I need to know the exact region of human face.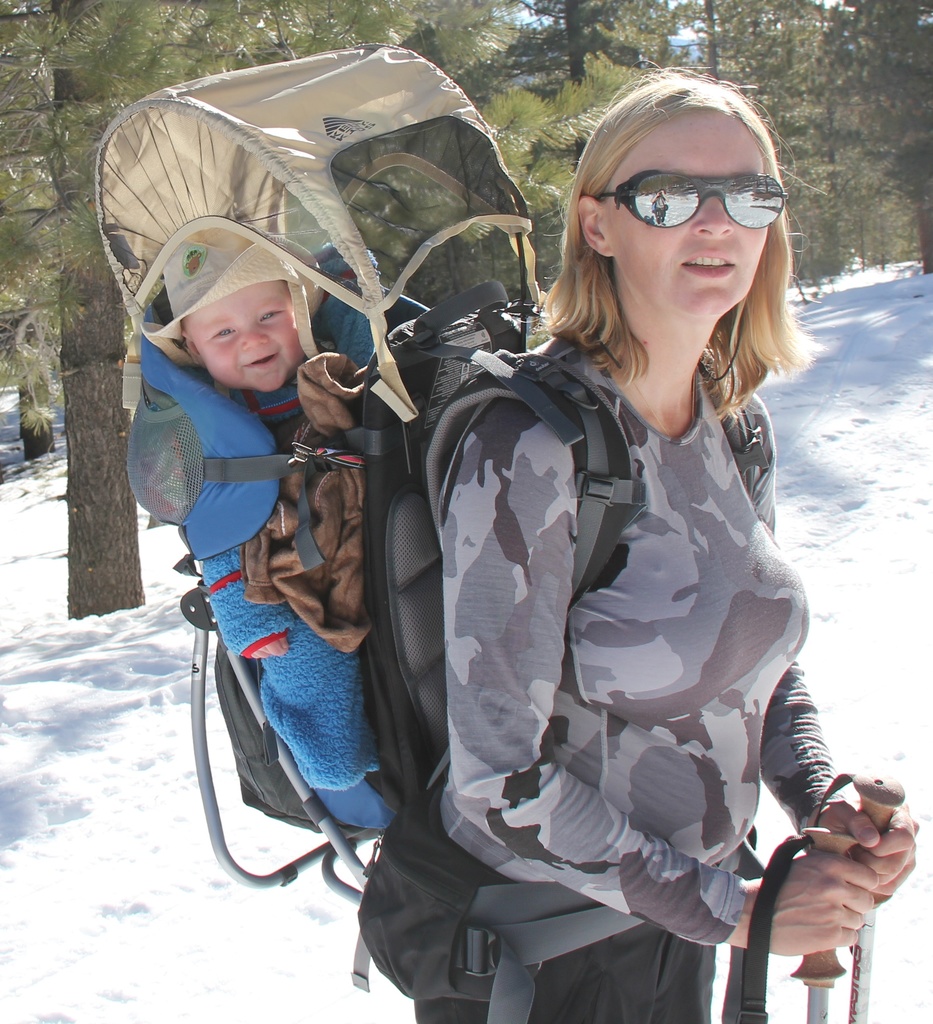
Region: (603, 106, 765, 316).
